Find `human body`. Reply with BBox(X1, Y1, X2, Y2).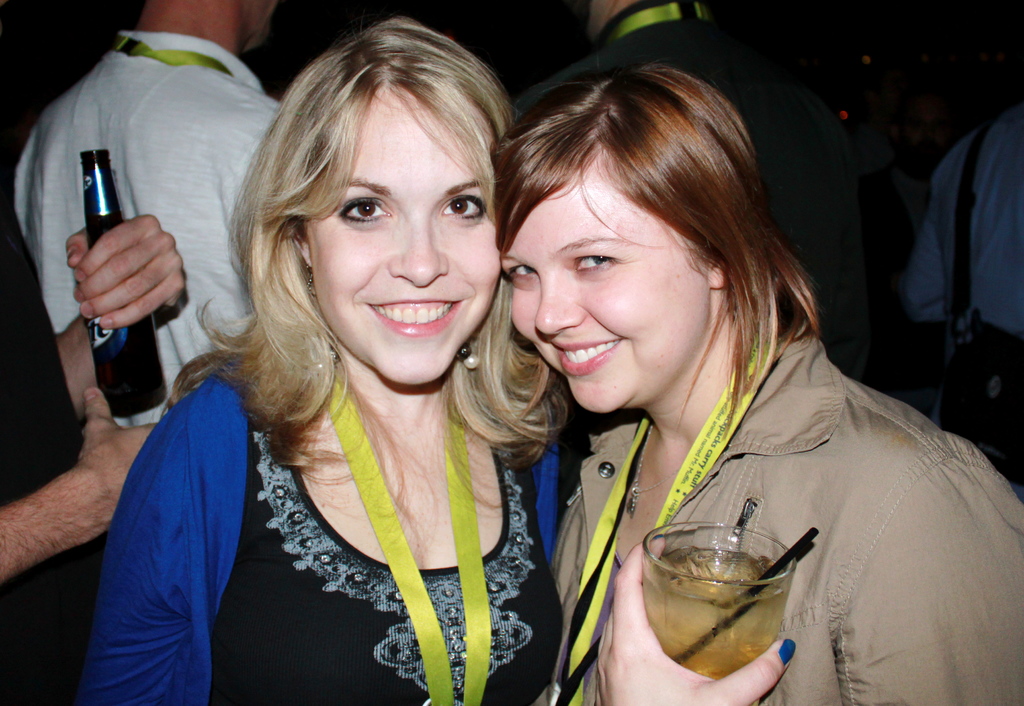
BBox(504, 0, 859, 370).
